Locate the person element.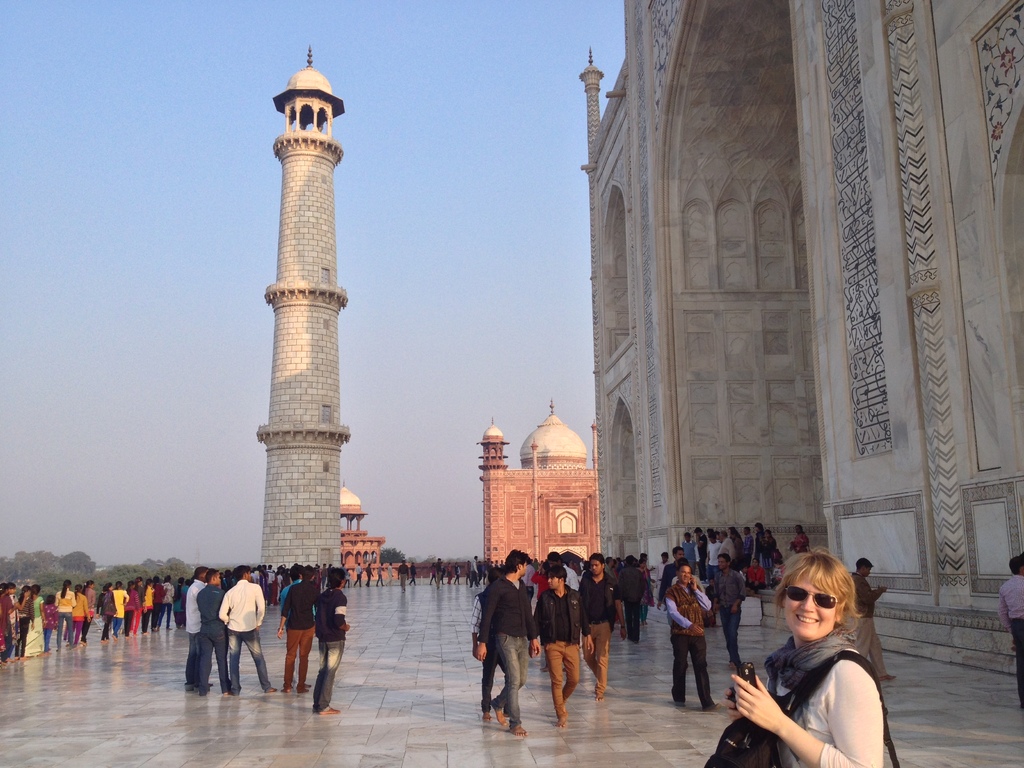
Element bbox: {"x1": 455, "y1": 564, "x2": 463, "y2": 586}.
